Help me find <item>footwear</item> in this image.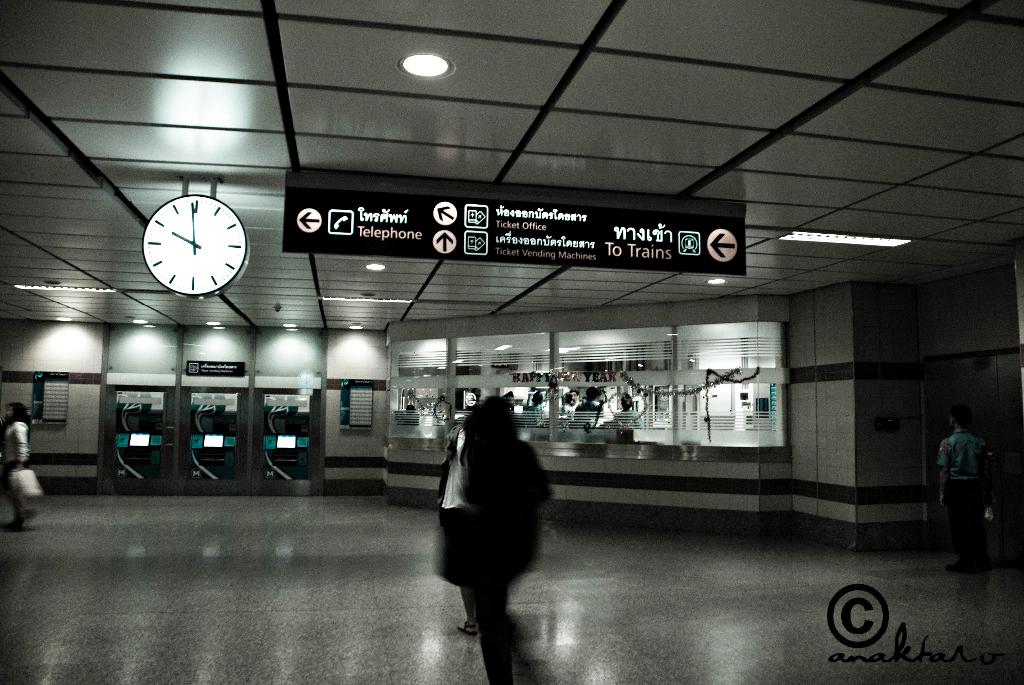
Found it: left=457, top=621, right=472, bottom=640.
